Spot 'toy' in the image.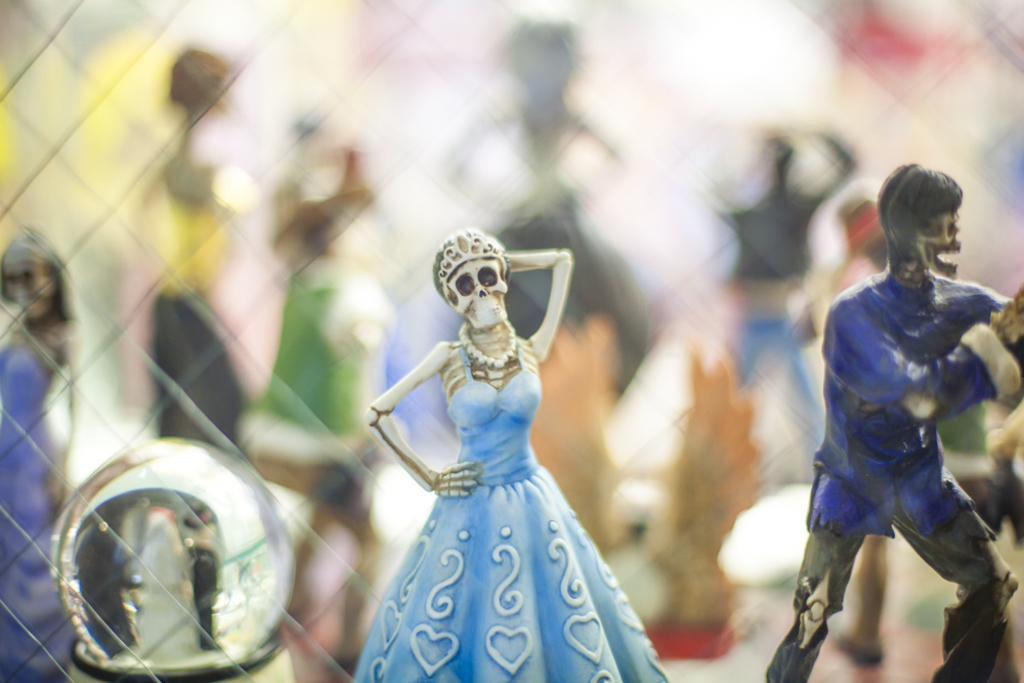
'toy' found at bbox(764, 162, 1023, 682).
